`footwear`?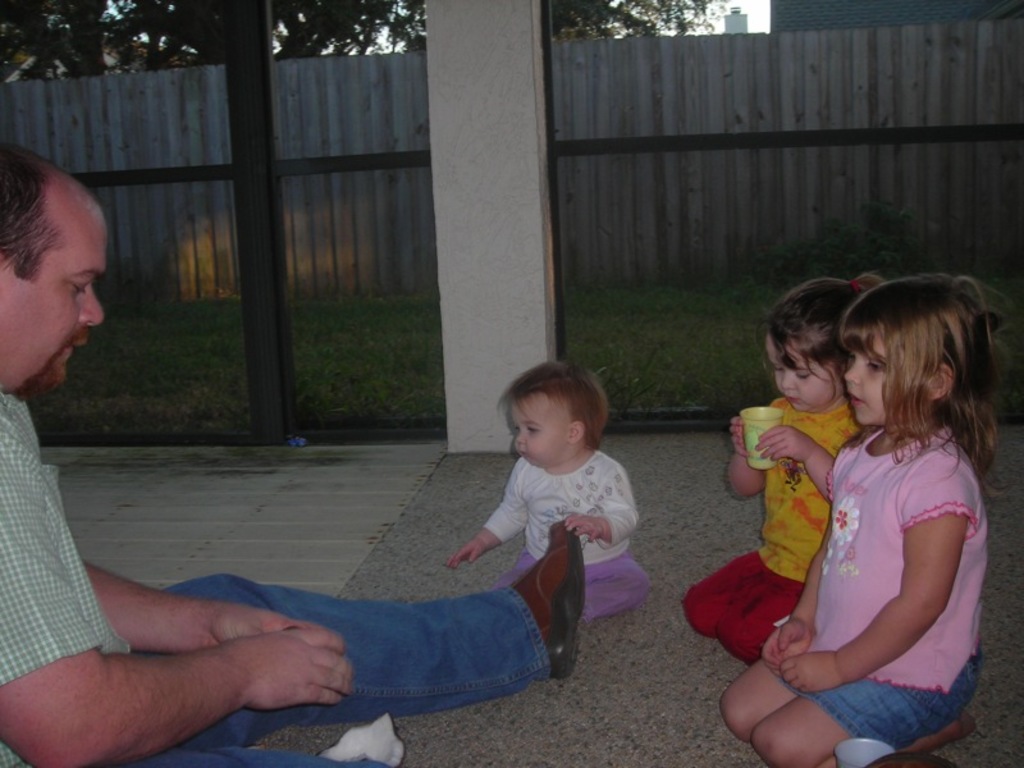
[511, 520, 585, 678]
